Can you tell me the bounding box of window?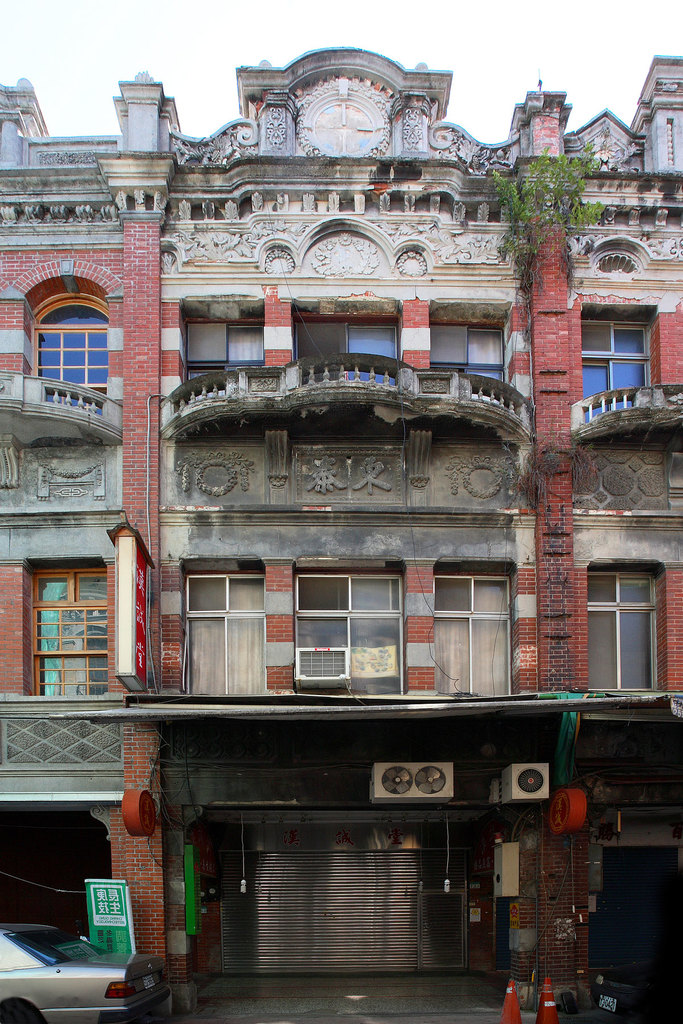
x1=183, y1=573, x2=269, y2=694.
